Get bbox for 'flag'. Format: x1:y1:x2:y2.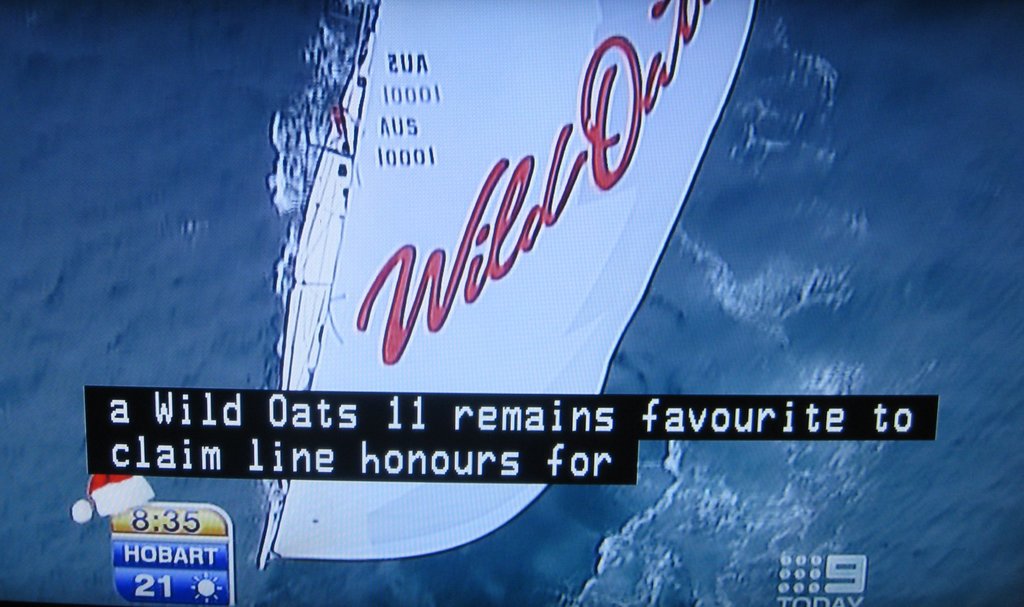
86:467:162:518.
